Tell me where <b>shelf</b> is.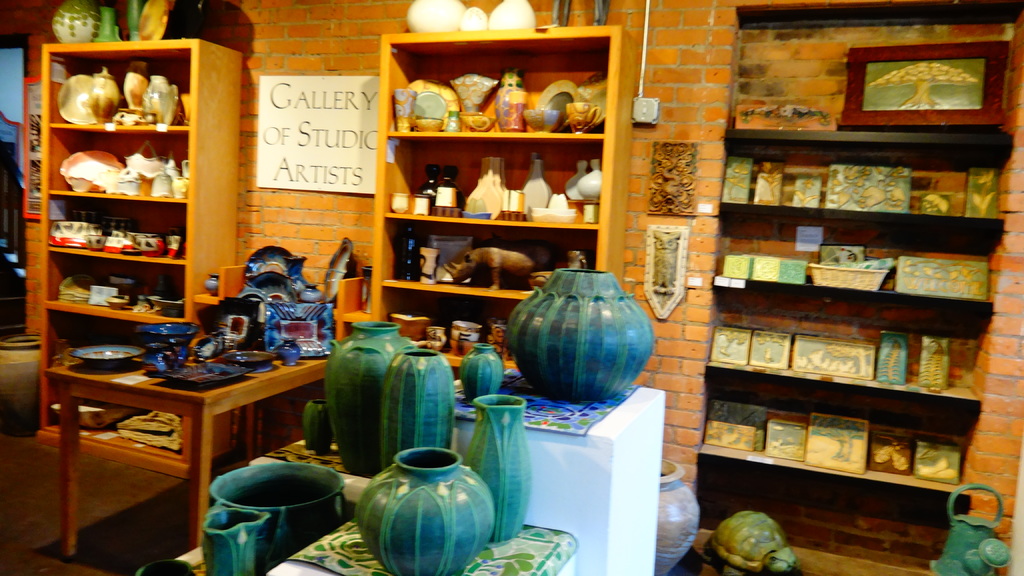
<b>shelf</b> is at [40,35,241,481].
